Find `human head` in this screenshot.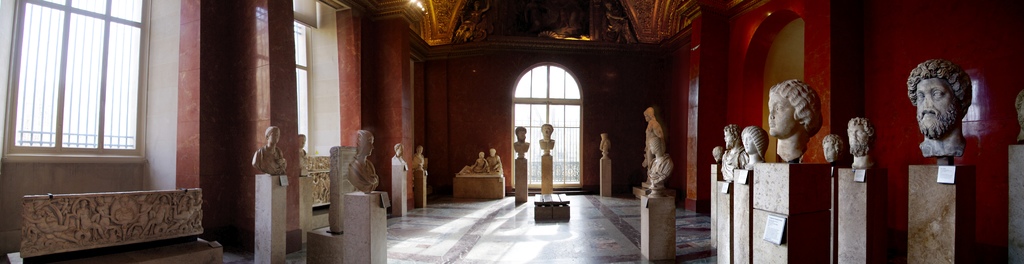
The bounding box for `human head` is rect(513, 124, 527, 142).
